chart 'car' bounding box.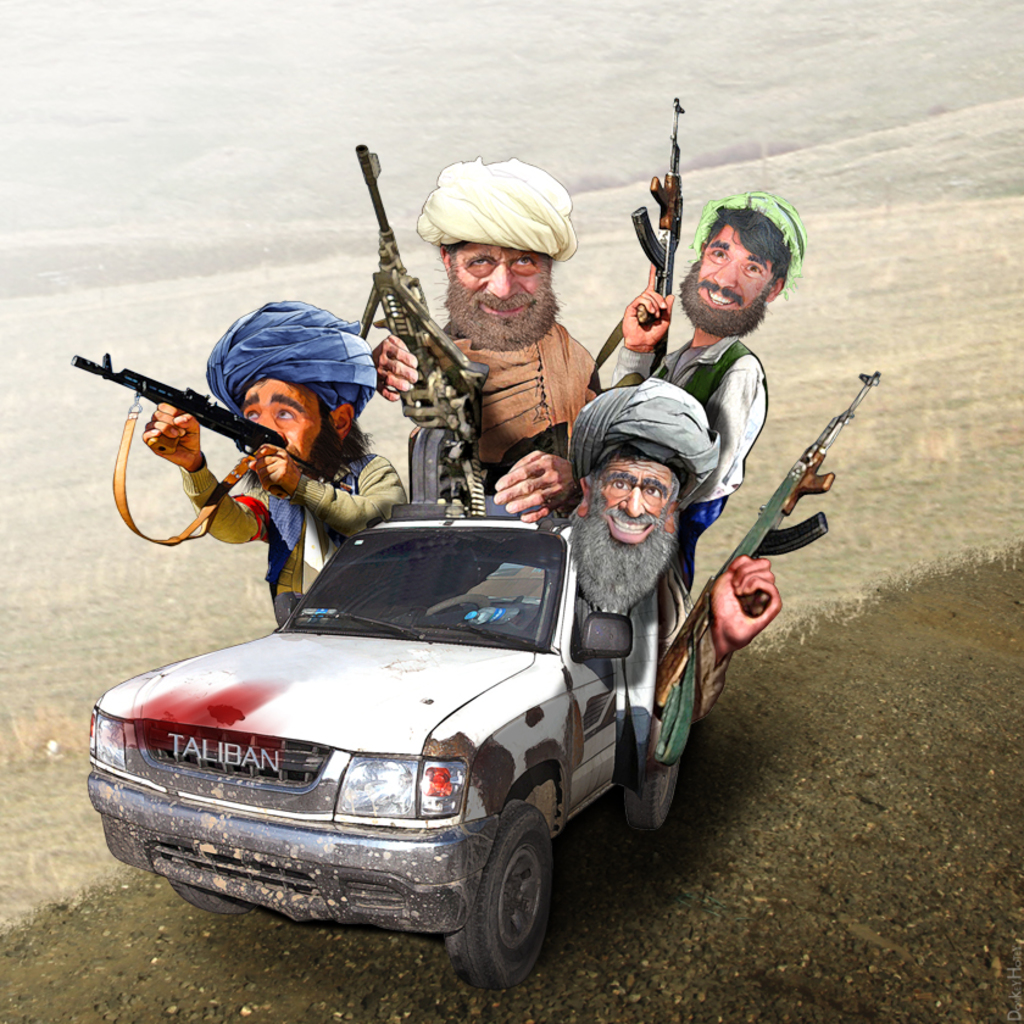
Charted: {"x1": 87, "y1": 507, "x2": 723, "y2": 958}.
